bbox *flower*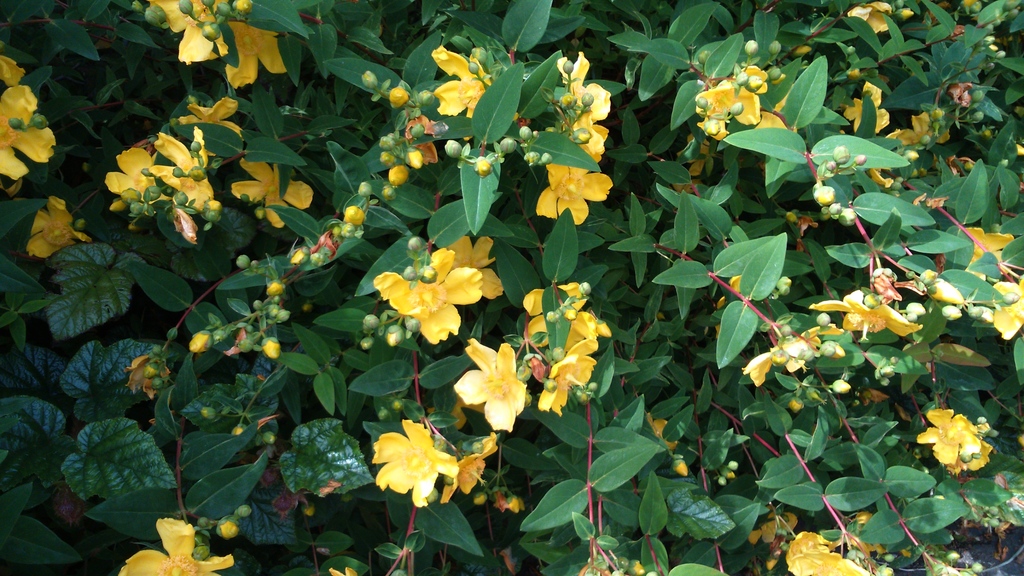
rect(446, 229, 505, 301)
